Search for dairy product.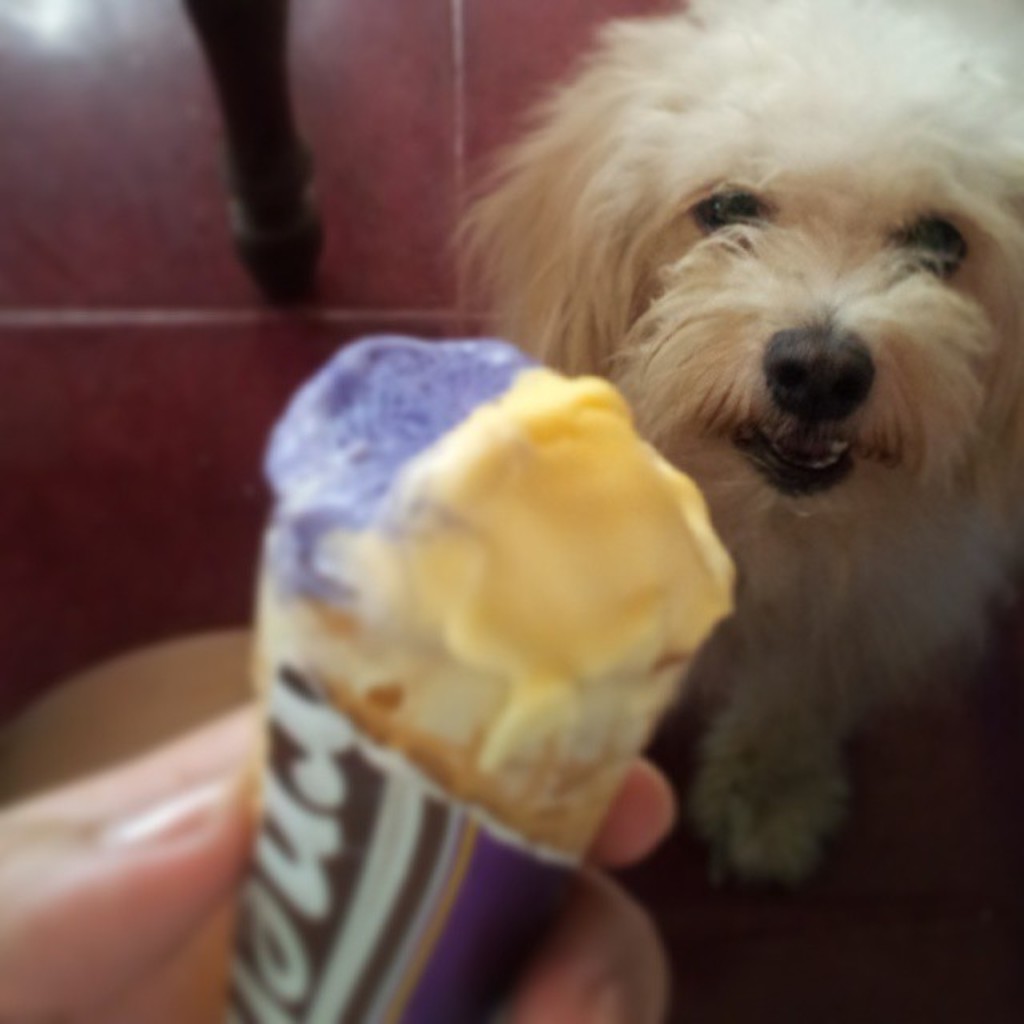
Found at (229,331,734,1022).
